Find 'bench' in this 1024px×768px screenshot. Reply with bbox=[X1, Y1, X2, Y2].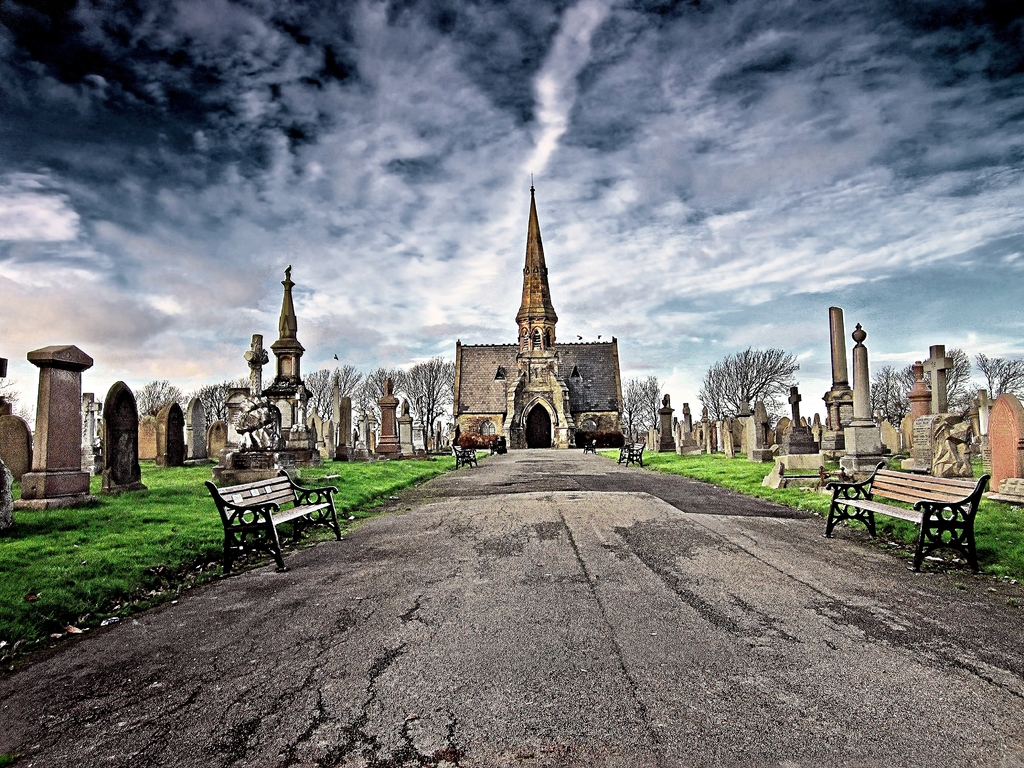
bbox=[204, 468, 348, 571].
